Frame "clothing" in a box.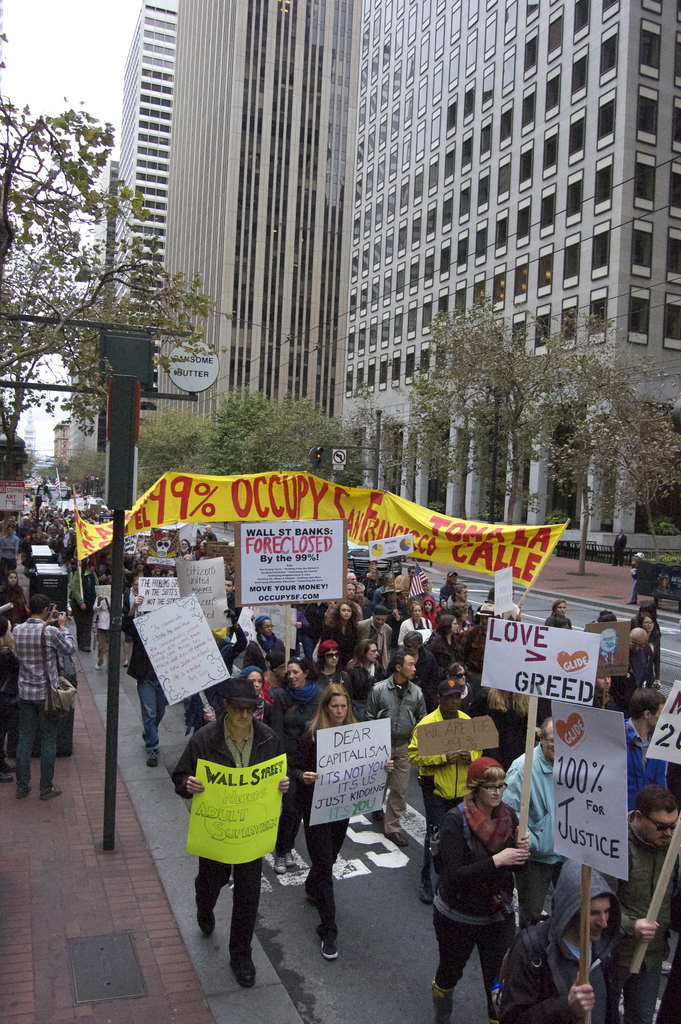
bbox(476, 864, 607, 1023).
